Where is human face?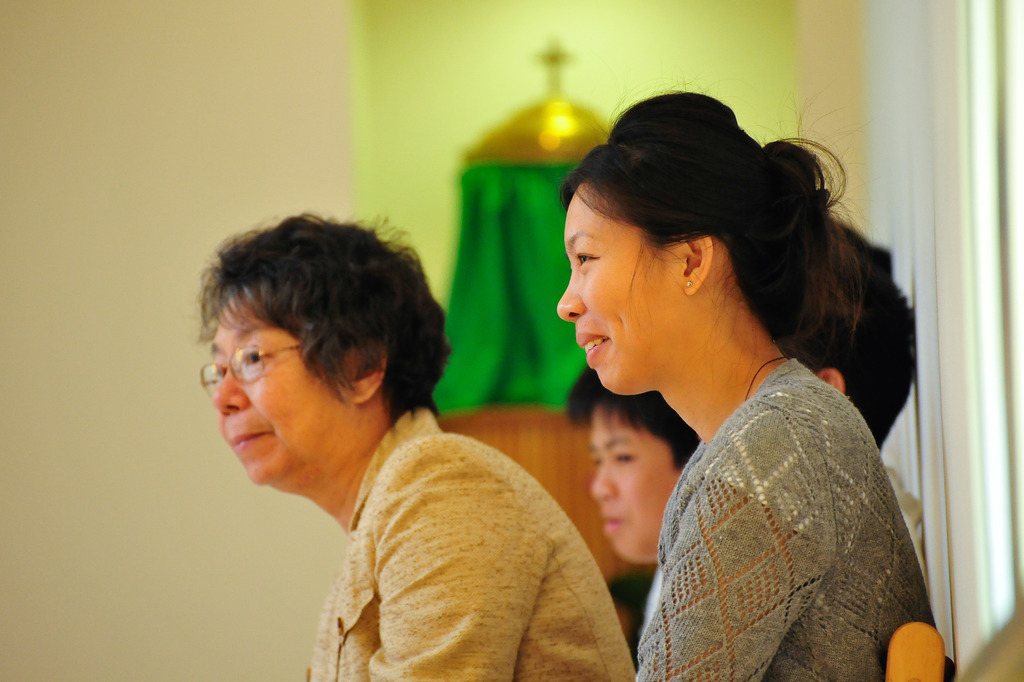
select_region(559, 187, 675, 394).
